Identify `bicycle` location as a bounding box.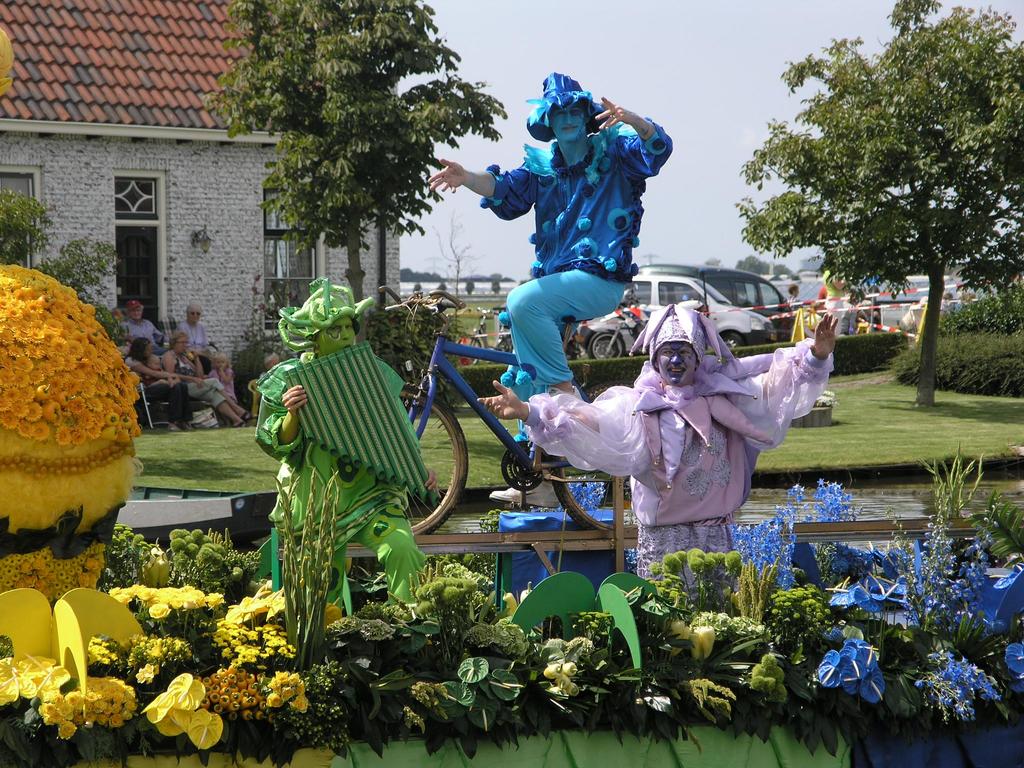
bbox(456, 309, 518, 367).
